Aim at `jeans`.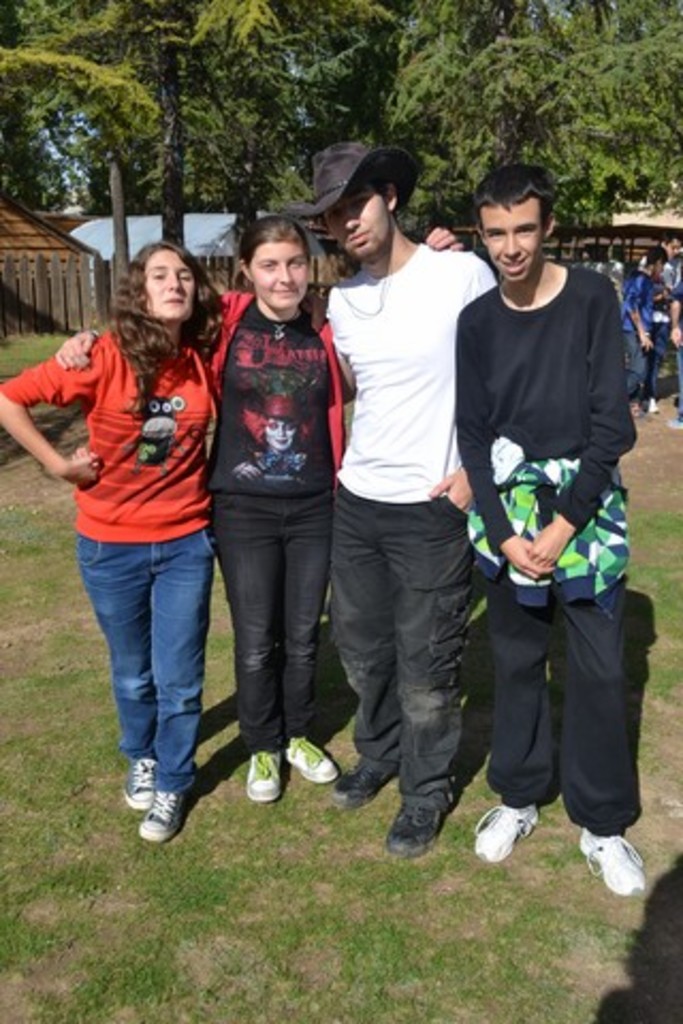
Aimed at select_region(670, 318, 681, 429).
